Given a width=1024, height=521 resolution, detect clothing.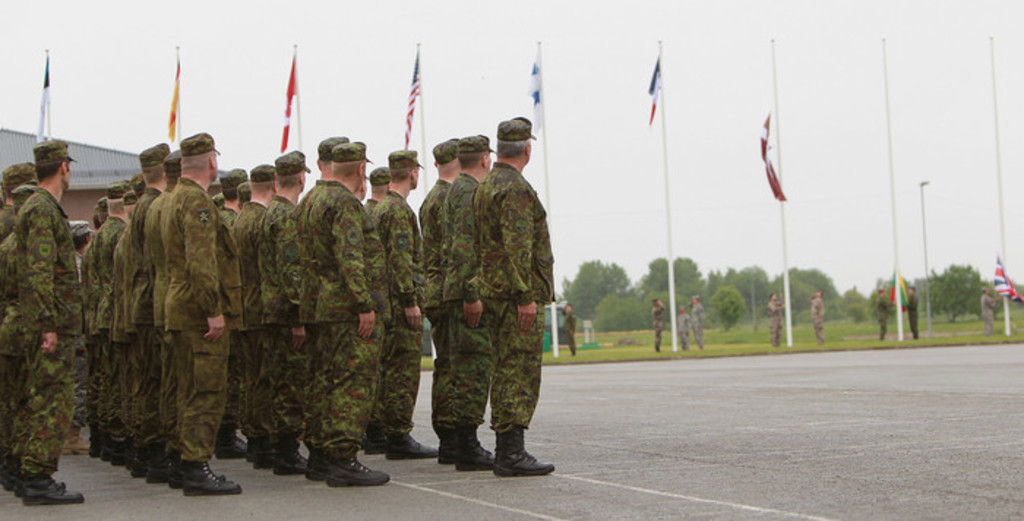
l=692, t=299, r=704, b=351.
